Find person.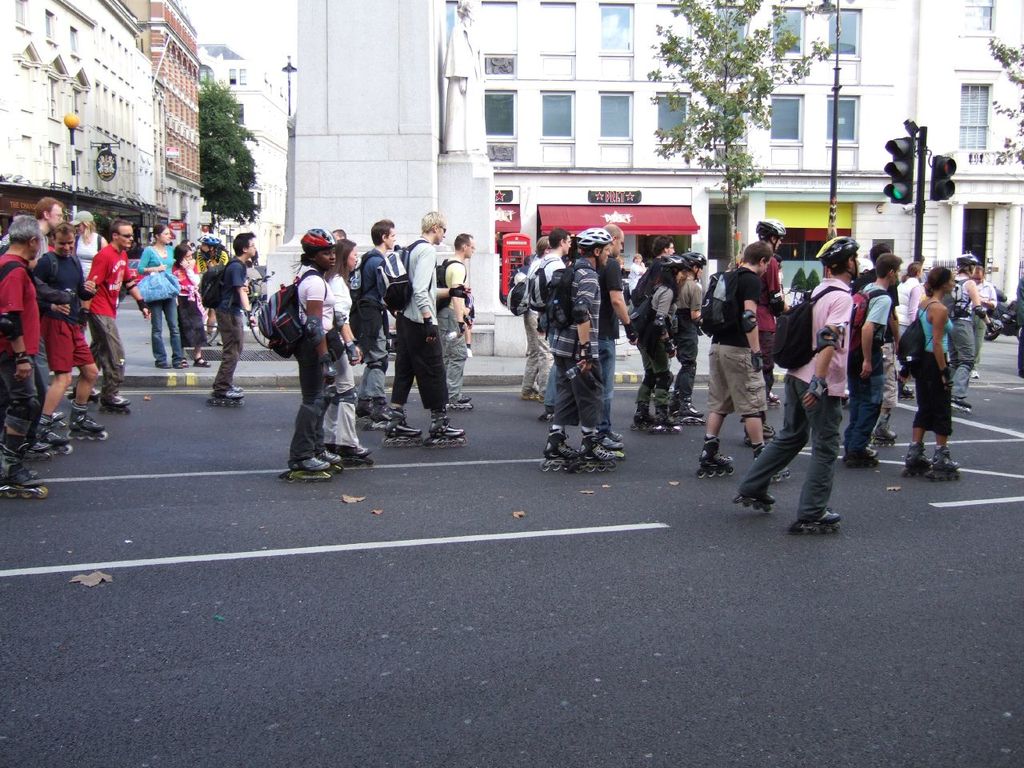
box(938, 243, 993, 403).
